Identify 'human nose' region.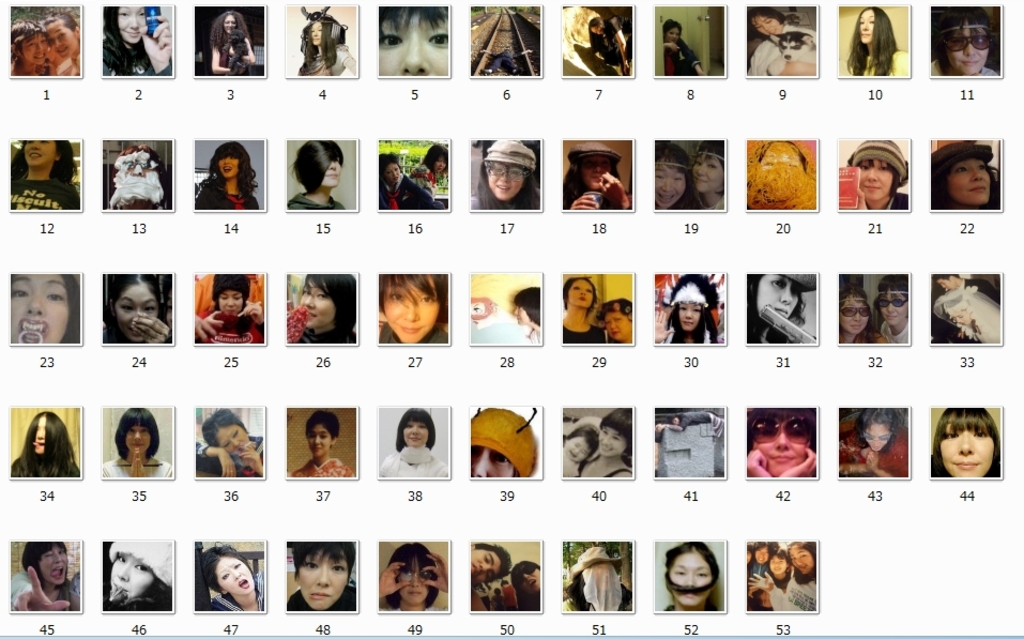
Region: left=867, top=165, right=880, bottom=183.
